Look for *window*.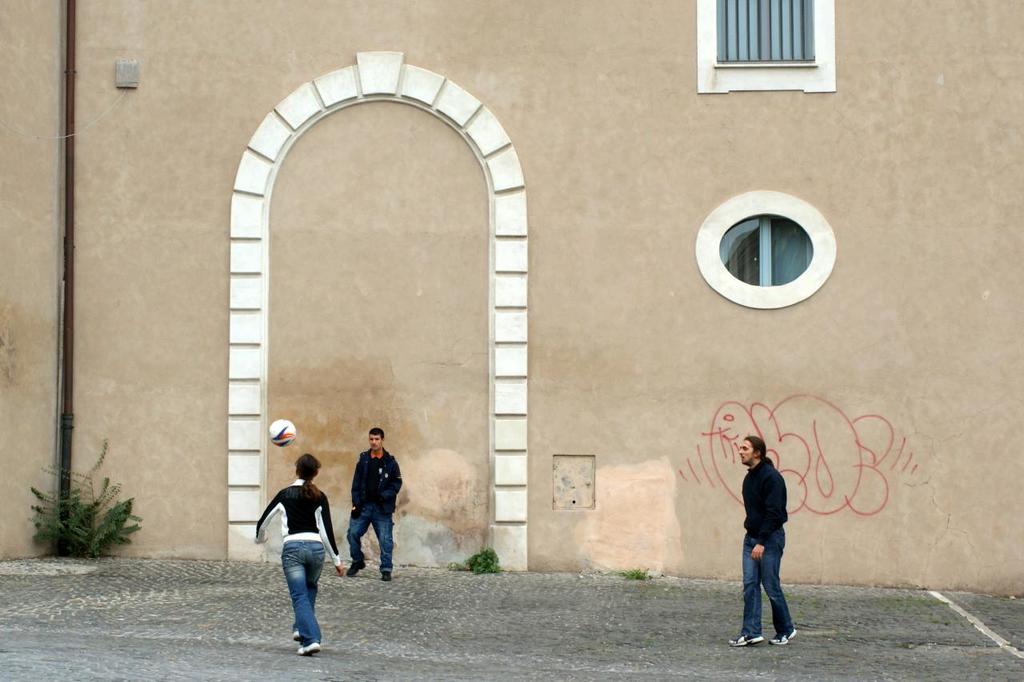
Found: [left=690, top=1, right=851, bottom=73].
